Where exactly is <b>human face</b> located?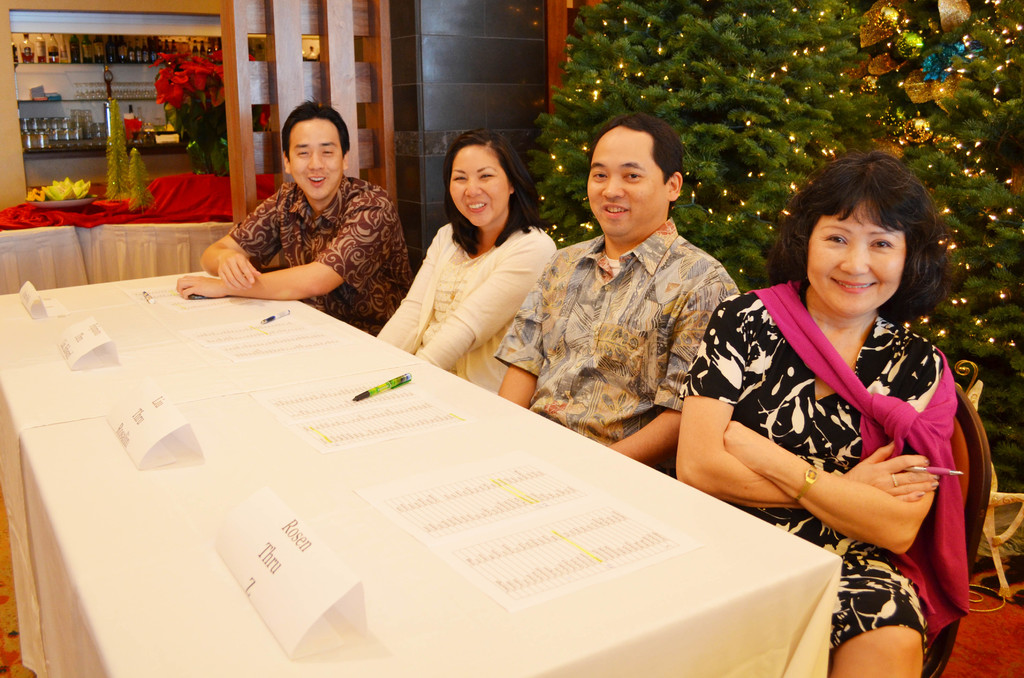
Its bounding box is x1=589 y1=129 x2=664 y2=235.
